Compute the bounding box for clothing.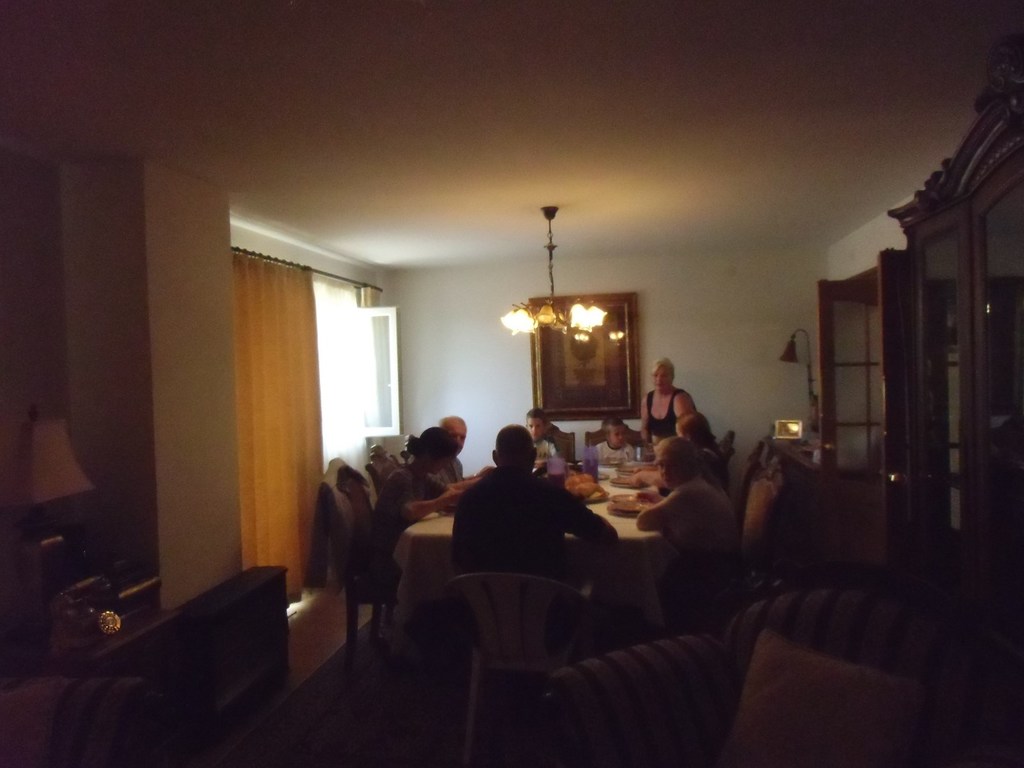
rect(697, 446, 732, 493).
